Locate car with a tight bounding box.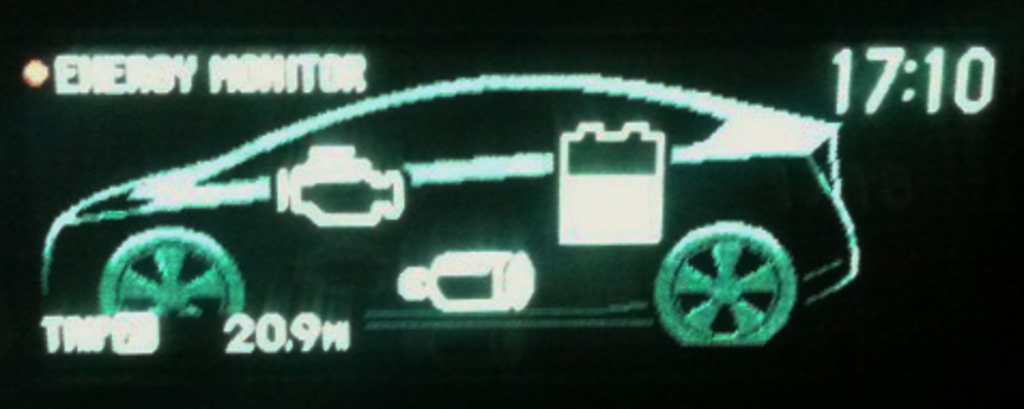
locate(26, 17, 854, 394).
